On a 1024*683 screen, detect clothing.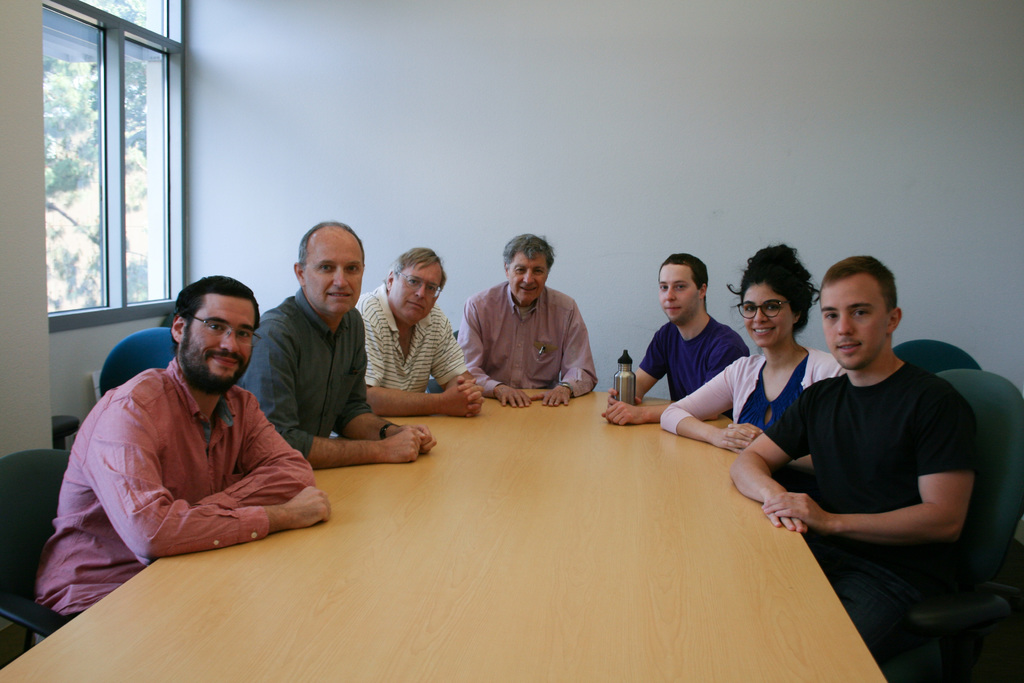
638 312 752 402.
